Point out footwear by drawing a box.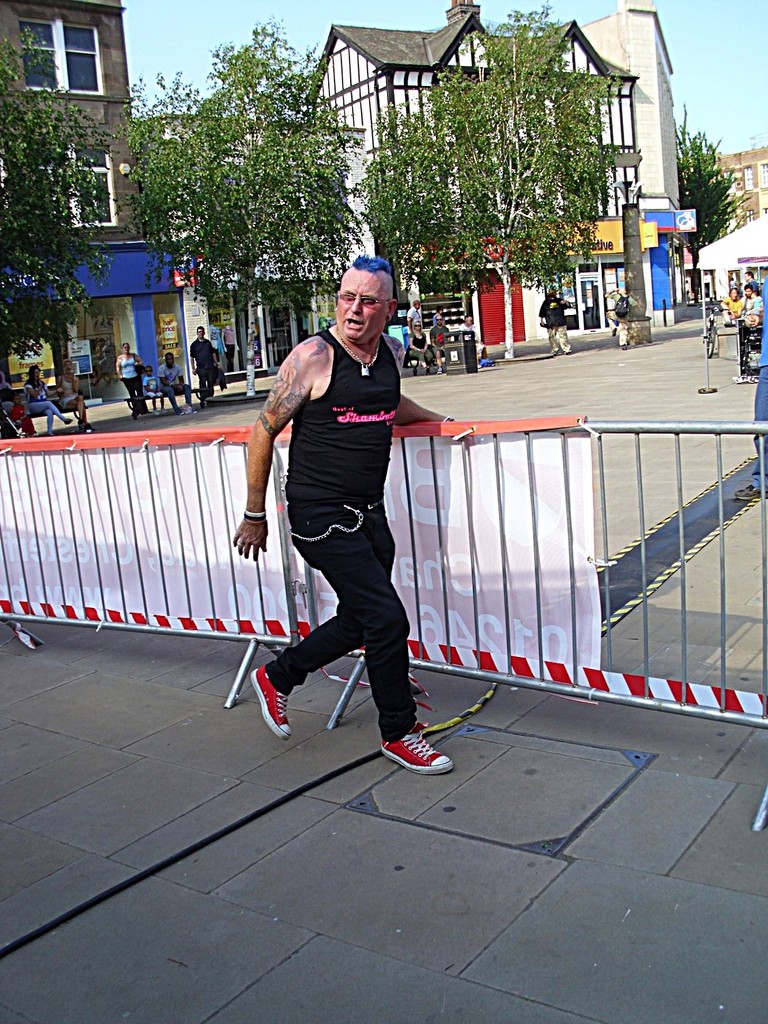
box=[244, 655, 295, 736].
